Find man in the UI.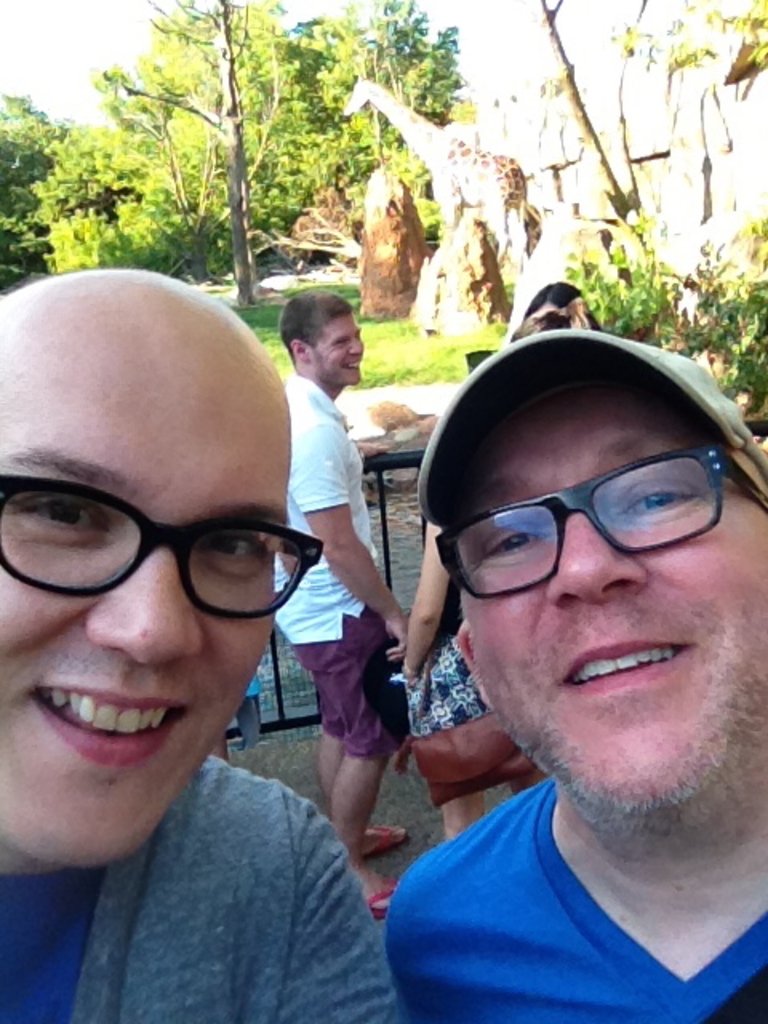
UI element at left=0, top=264, right=398, bottom=1022.
